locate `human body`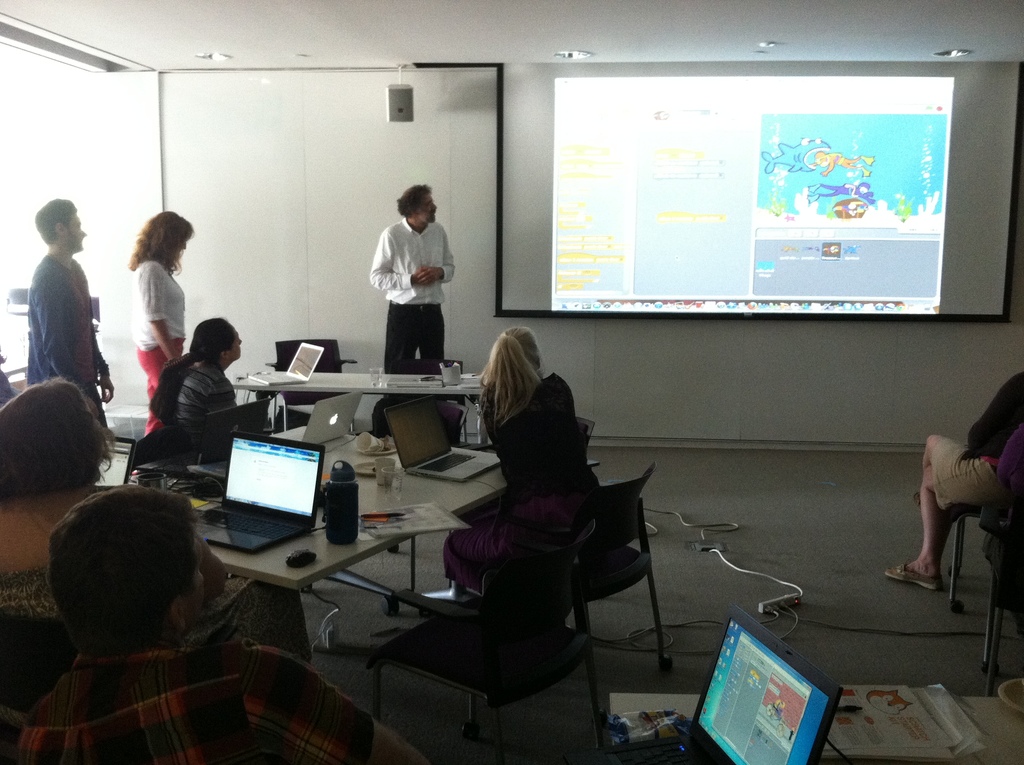
(left=885, top=360, right=1023, bottom=592)
